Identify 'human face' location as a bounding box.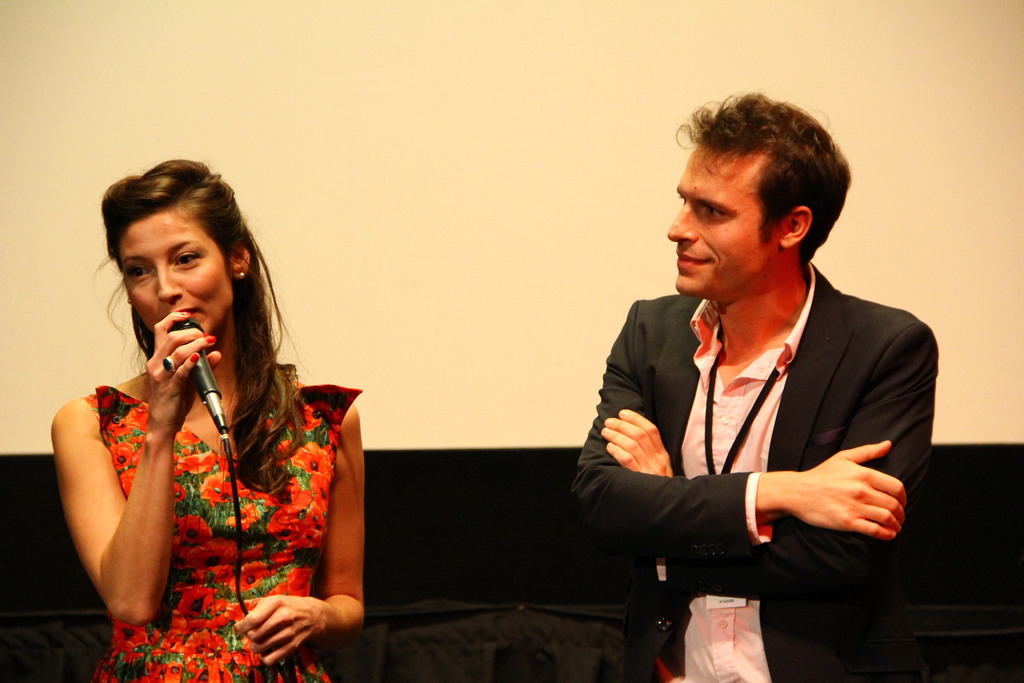
128:203:240:340.
